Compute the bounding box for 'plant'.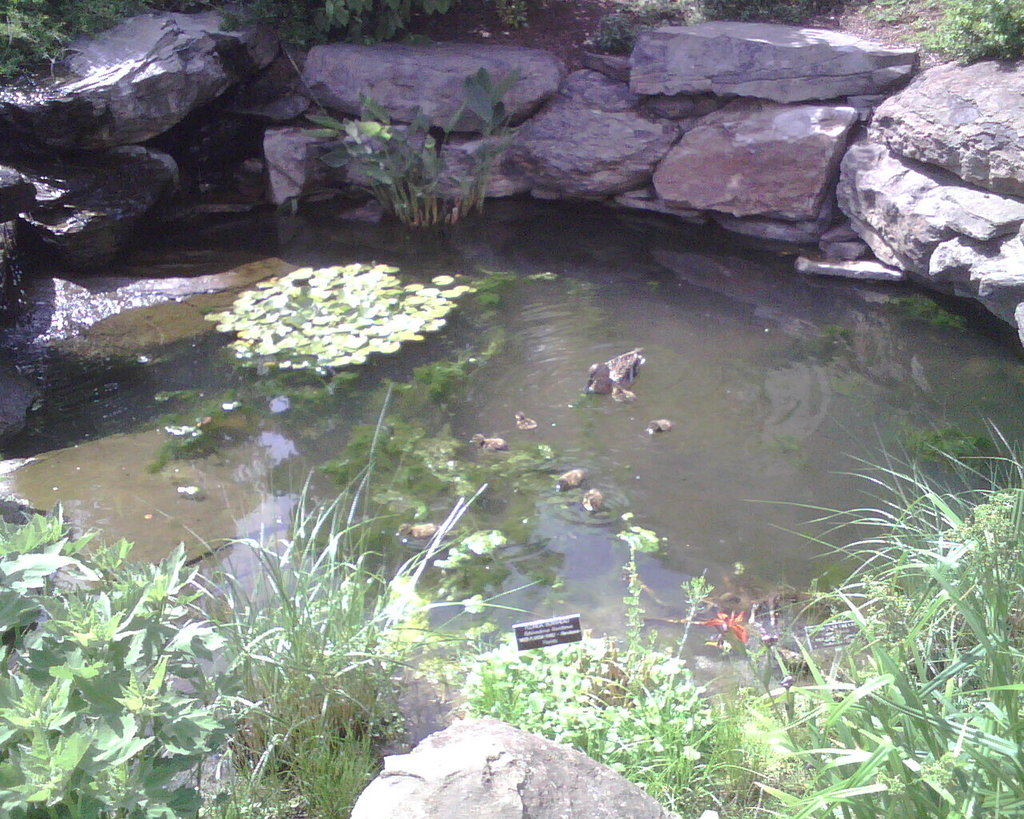
detection(758, 424, 1023, 818).
